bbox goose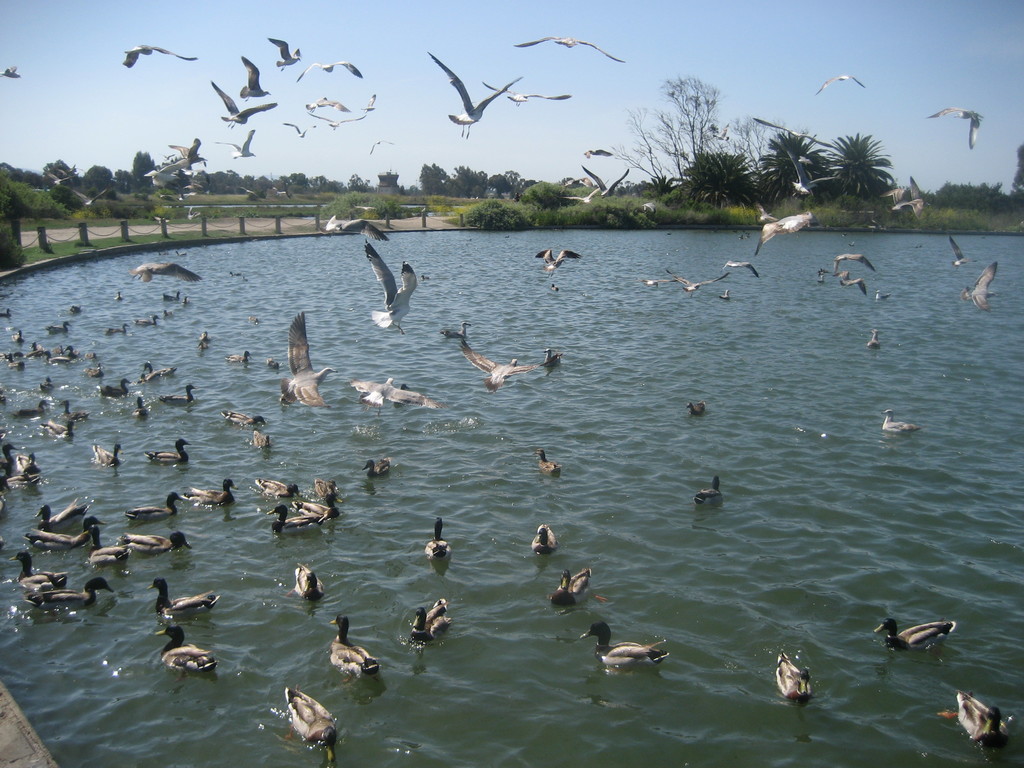
Rect(541, 347, 559, 372)
